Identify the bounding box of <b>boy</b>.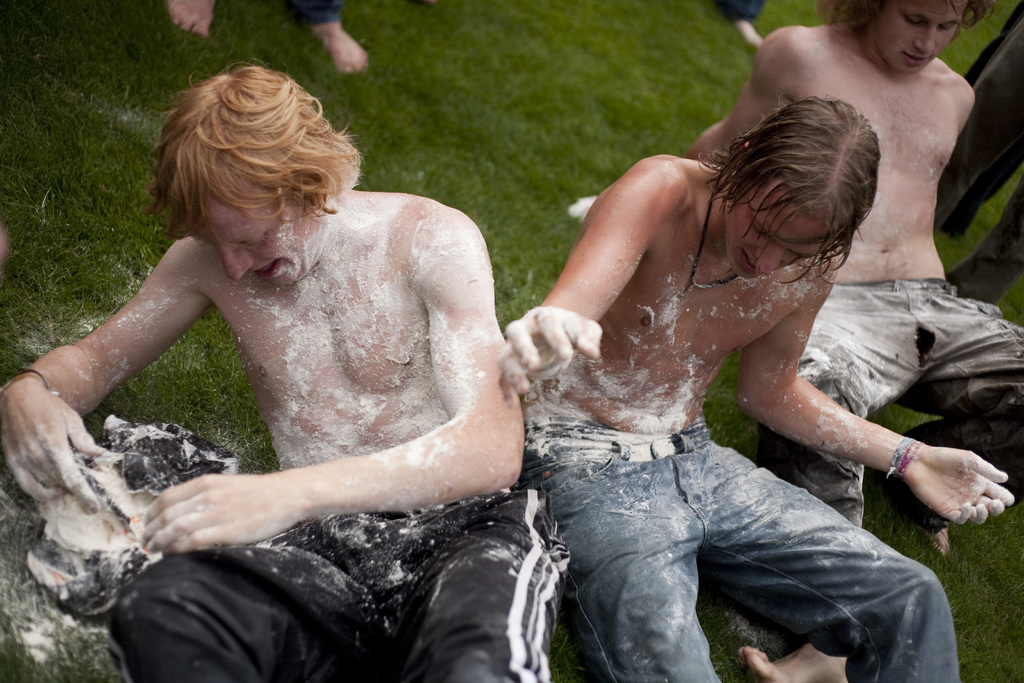
locate(564, 0, 1014, 682).
